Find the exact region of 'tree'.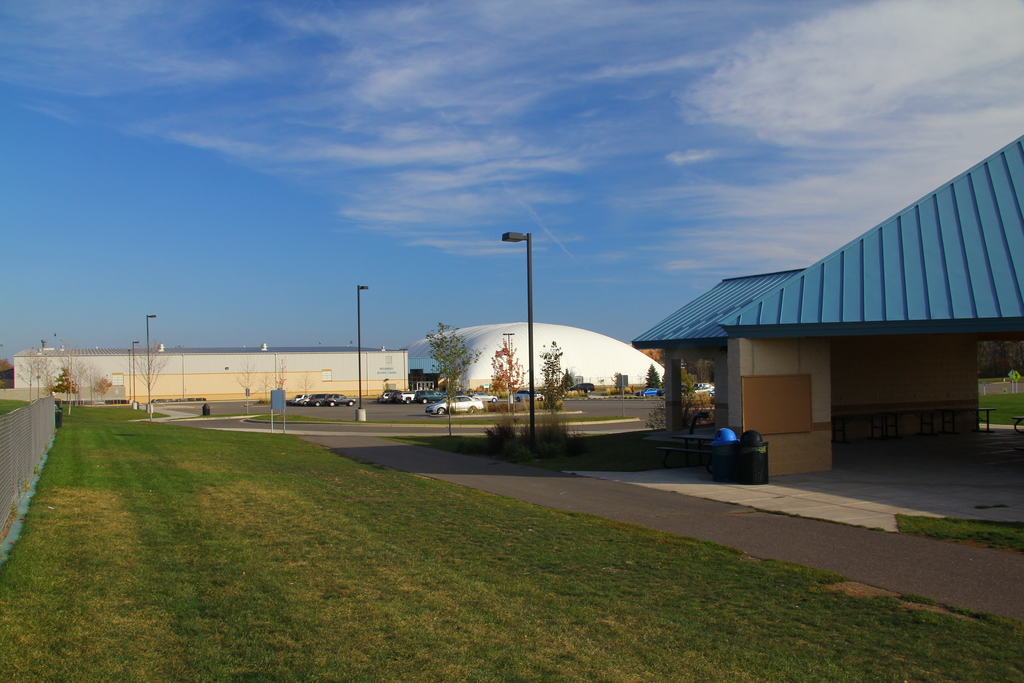
Exact region: (130,338,172,409).
